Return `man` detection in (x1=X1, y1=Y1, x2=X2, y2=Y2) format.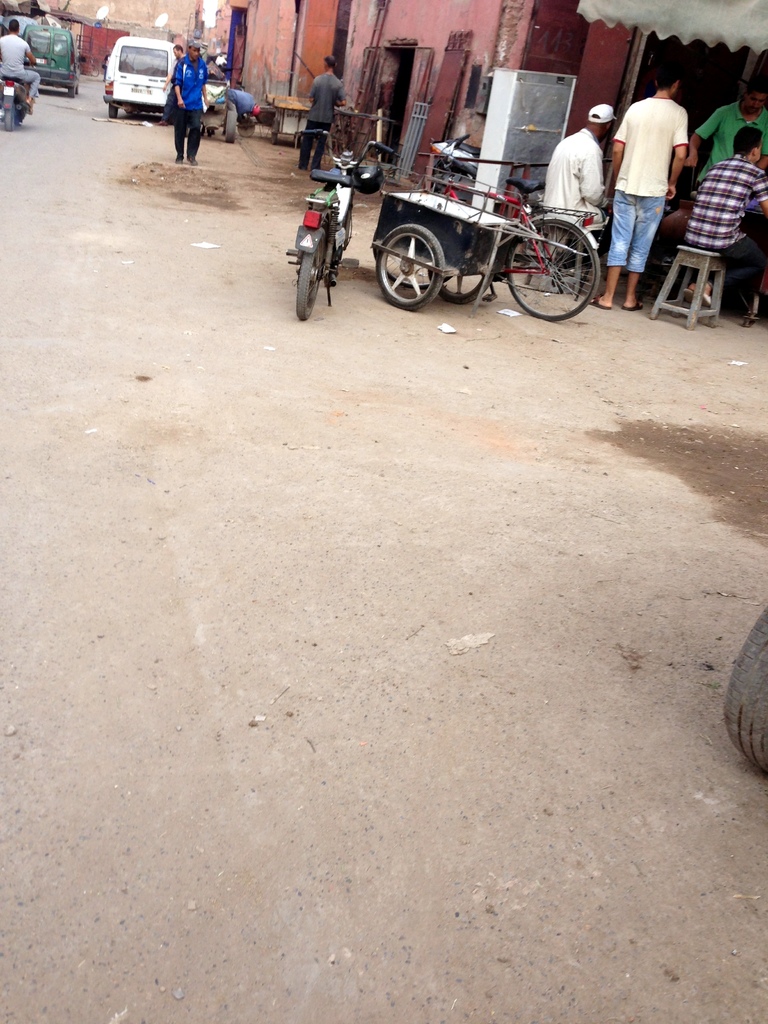
(x1=681, y1=125, x2=767, y2=303).
